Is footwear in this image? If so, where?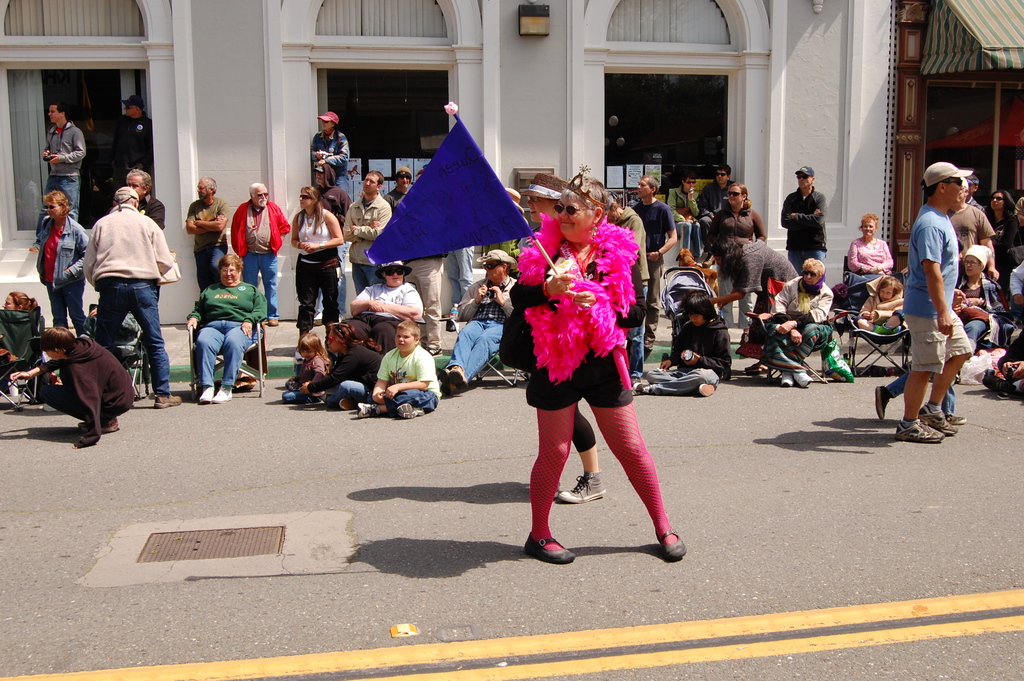
Yes, at [left=214, top=385, right=234, bottom=402].
